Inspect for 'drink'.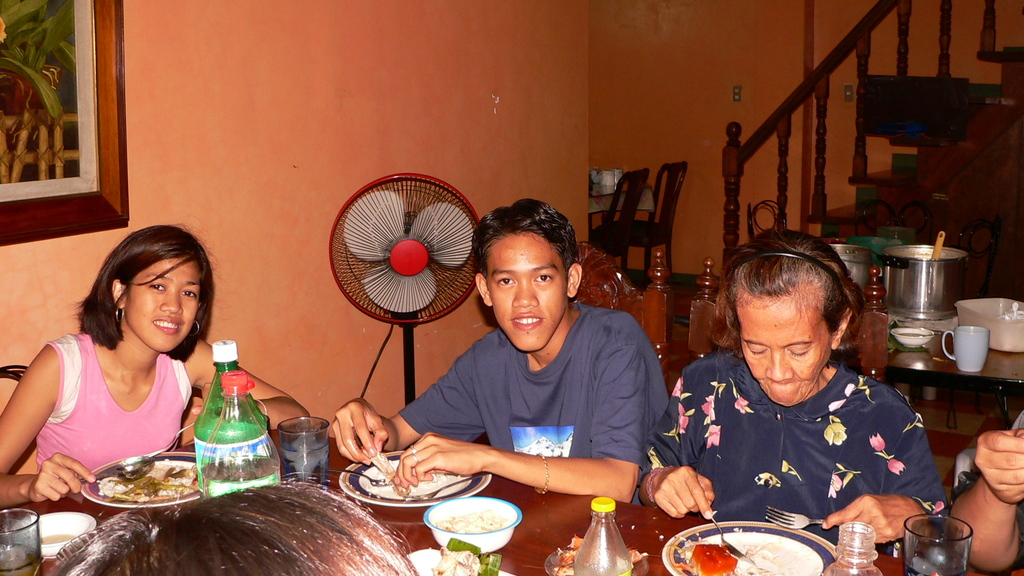
Inspection: box(0, 509, 48, 575).
